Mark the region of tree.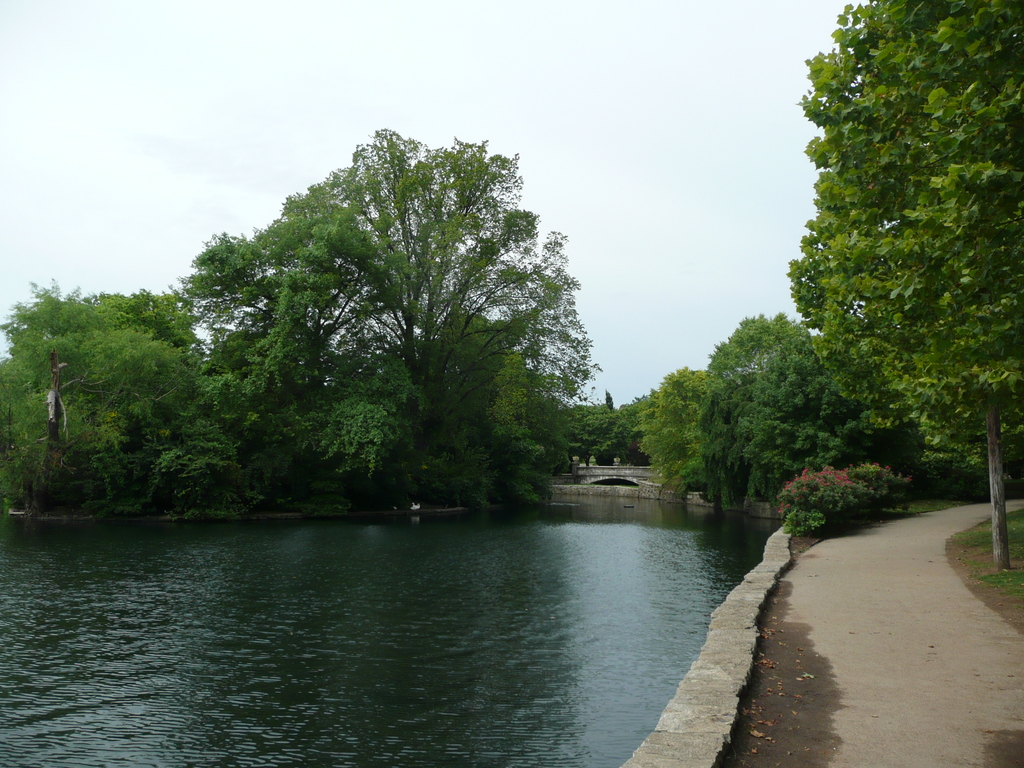
Region: [left=611, top=380, right=665, bottom=463].
